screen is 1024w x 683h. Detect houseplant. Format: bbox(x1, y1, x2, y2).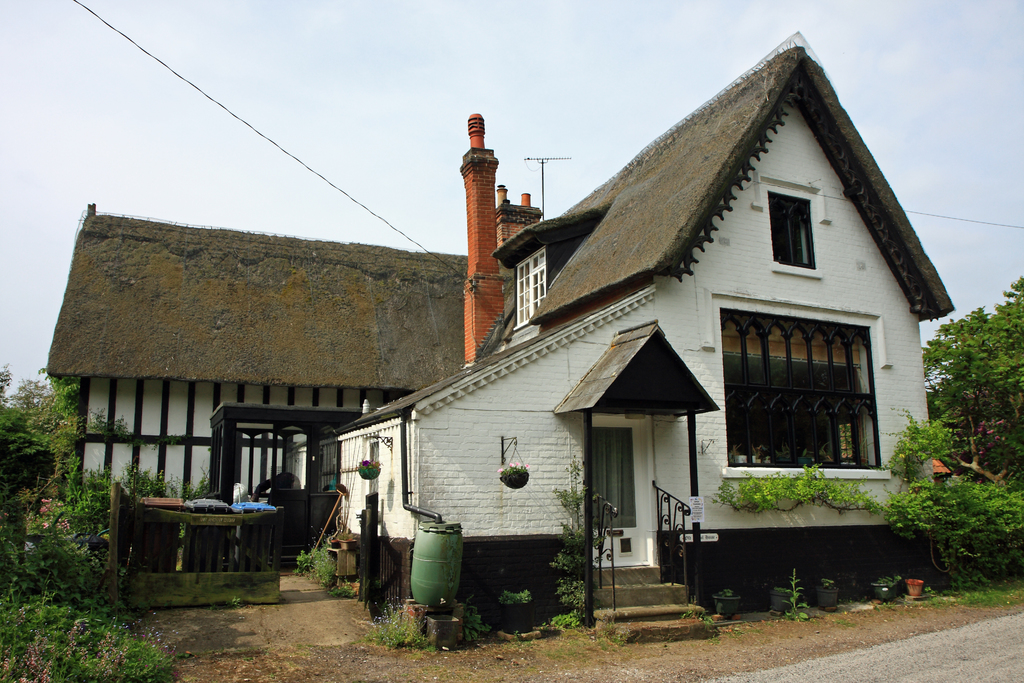
bbox(866, 572, 908, 597).
